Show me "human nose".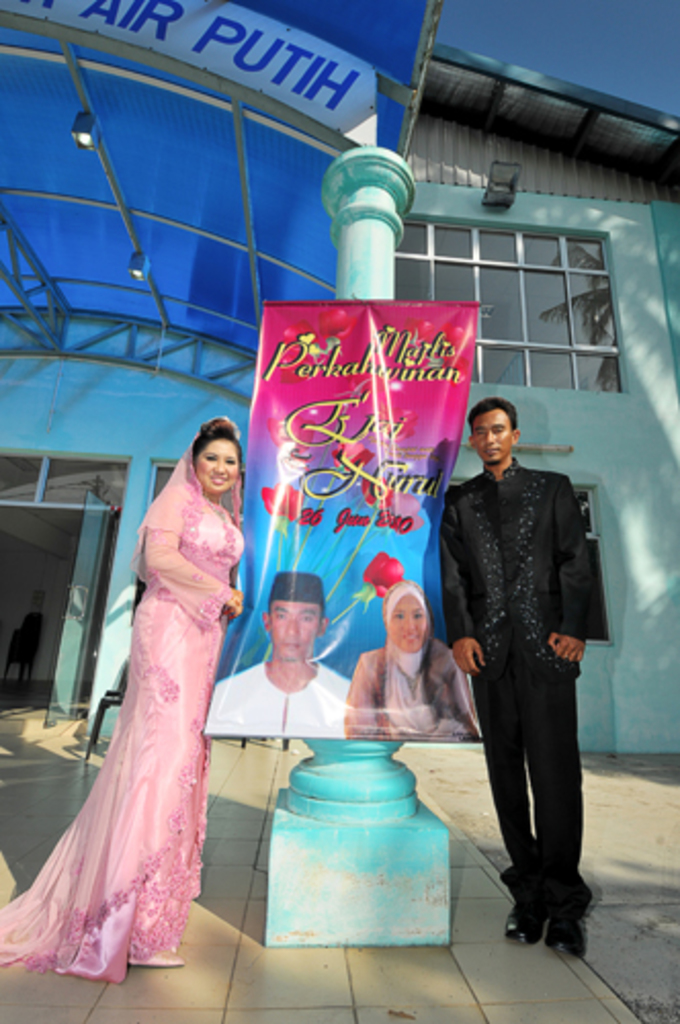
"human nose" is here: (x1=408, y1=614, x2=418, y2=629).
